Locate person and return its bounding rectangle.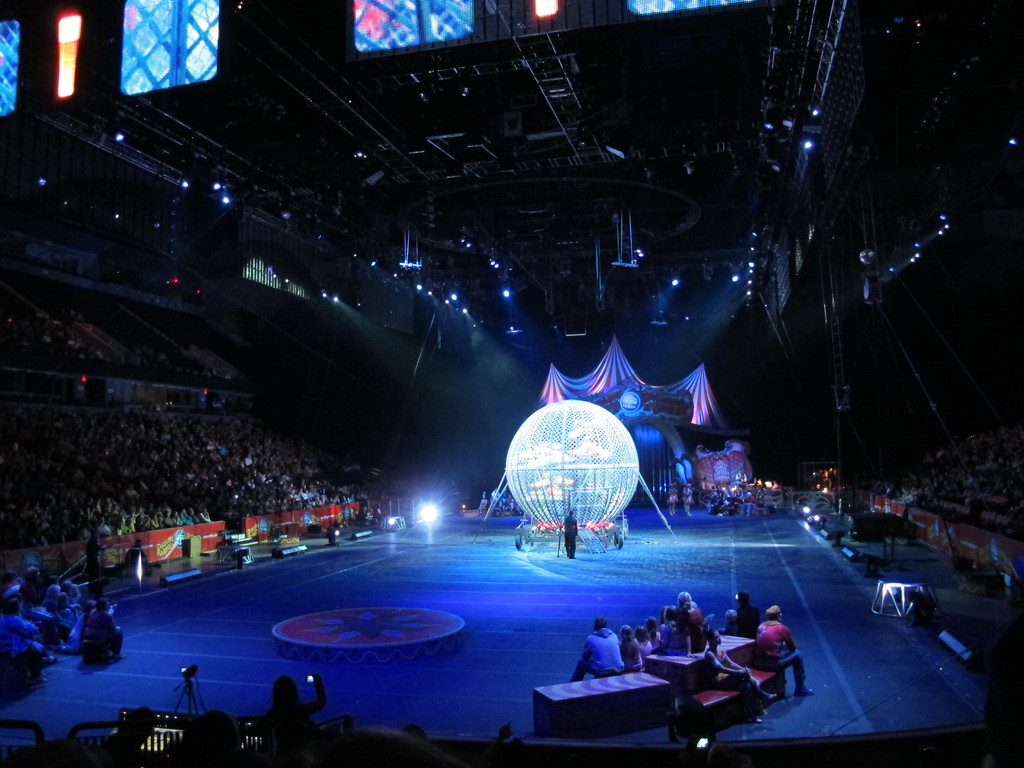
655 605 693 657.
